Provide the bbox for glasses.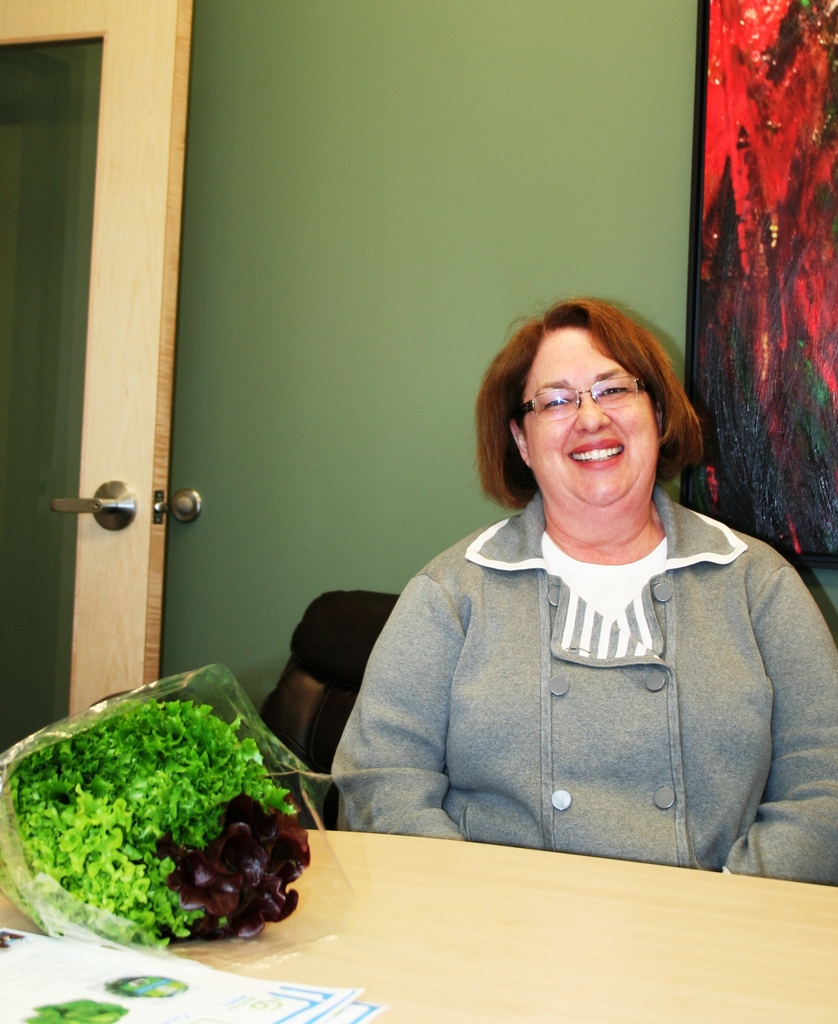
BBox(515, 380, 665, 432).
